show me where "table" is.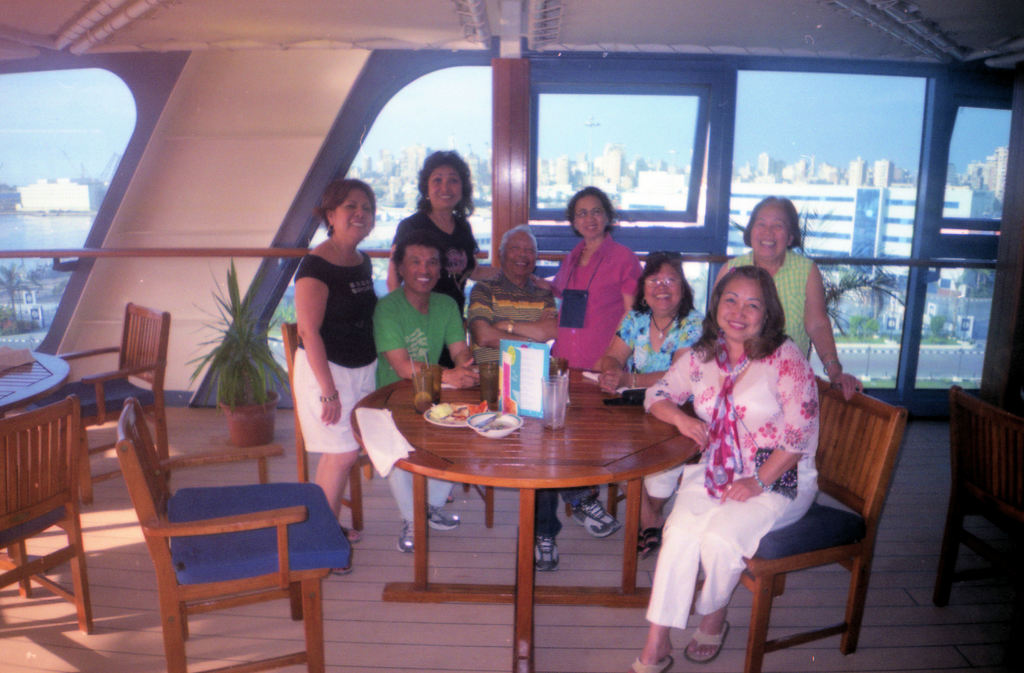
"table" is at detection(353, 359, 723, 651).
